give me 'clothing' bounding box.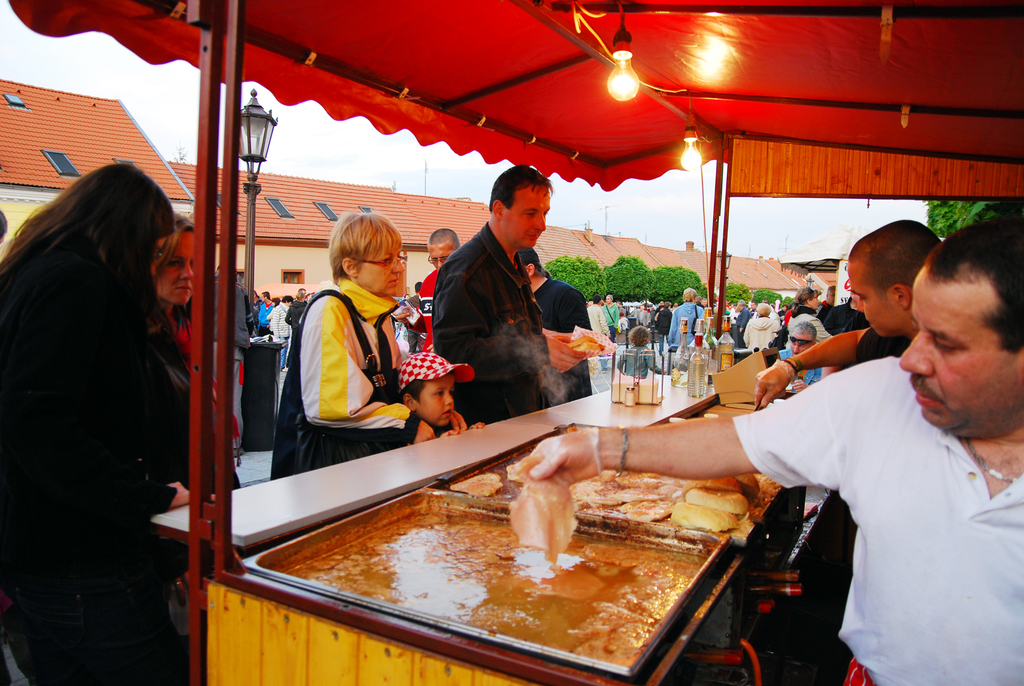
region(662, 305, 674, 372).
